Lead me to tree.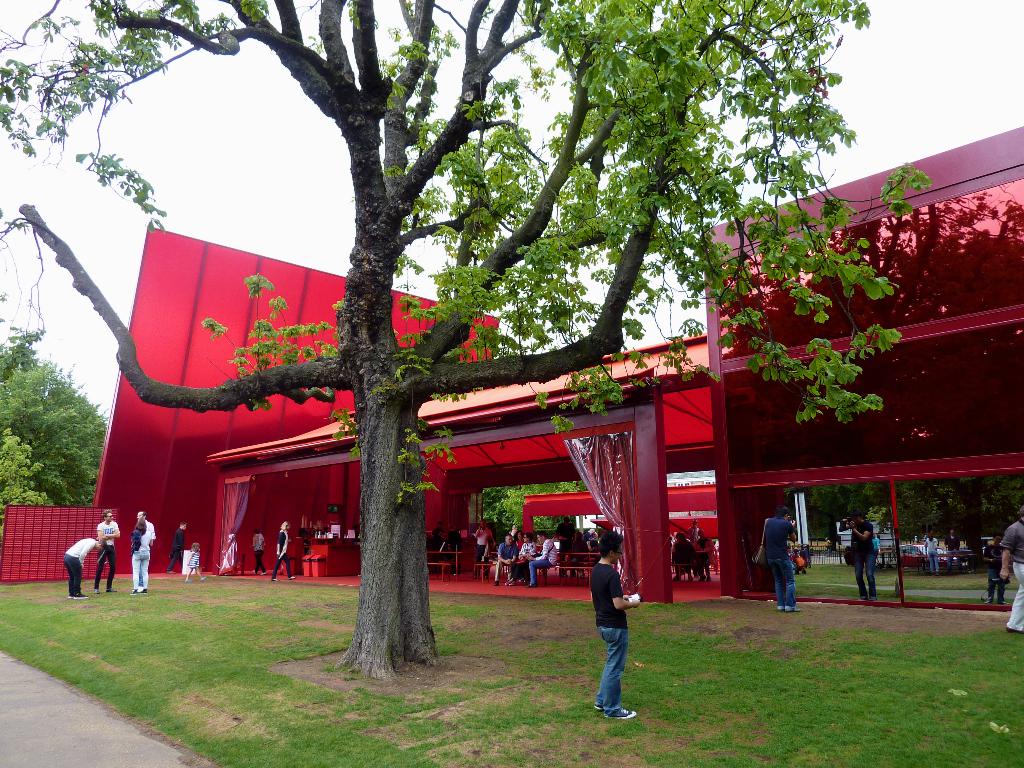
Lead to bbox(6, 23, 1010, 641).
